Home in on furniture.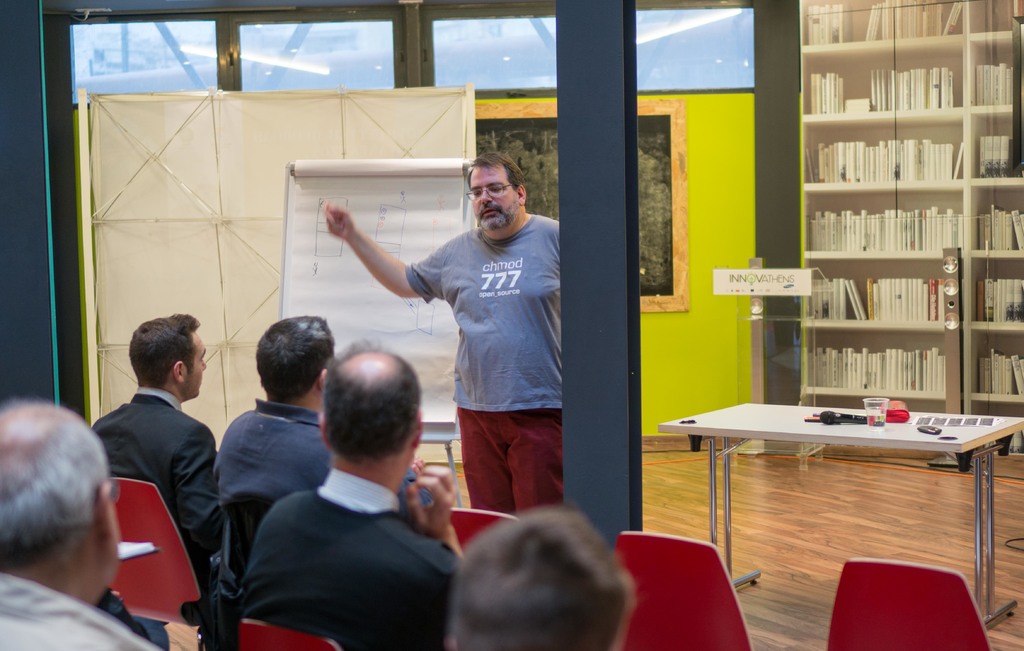
Homed in at (797,0,1023,483).
